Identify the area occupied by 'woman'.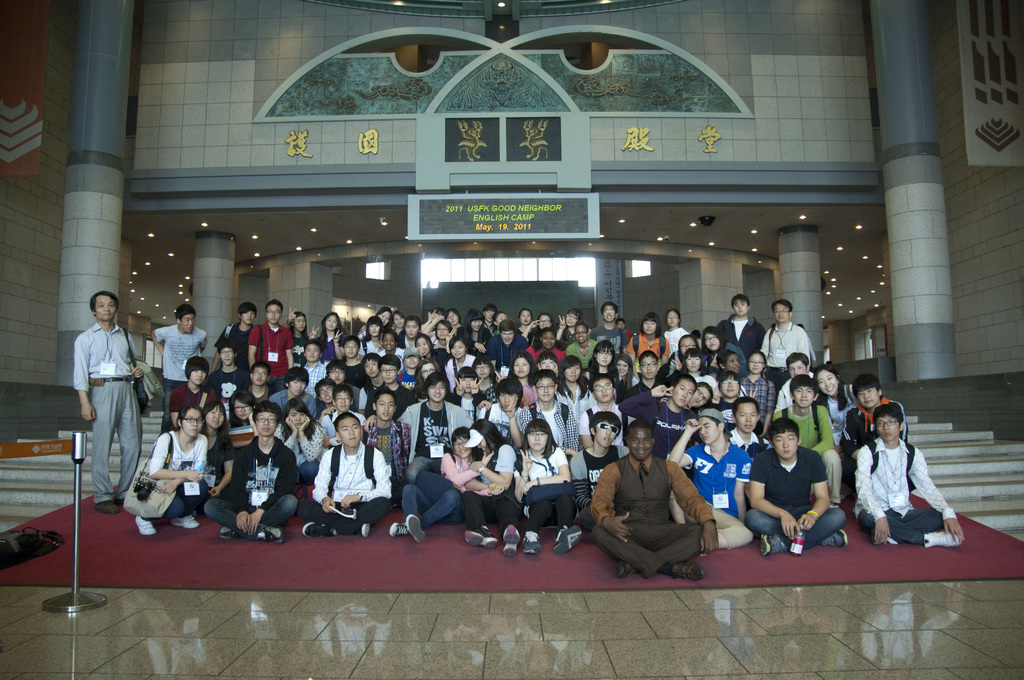
Area: (228,389,263,451).
